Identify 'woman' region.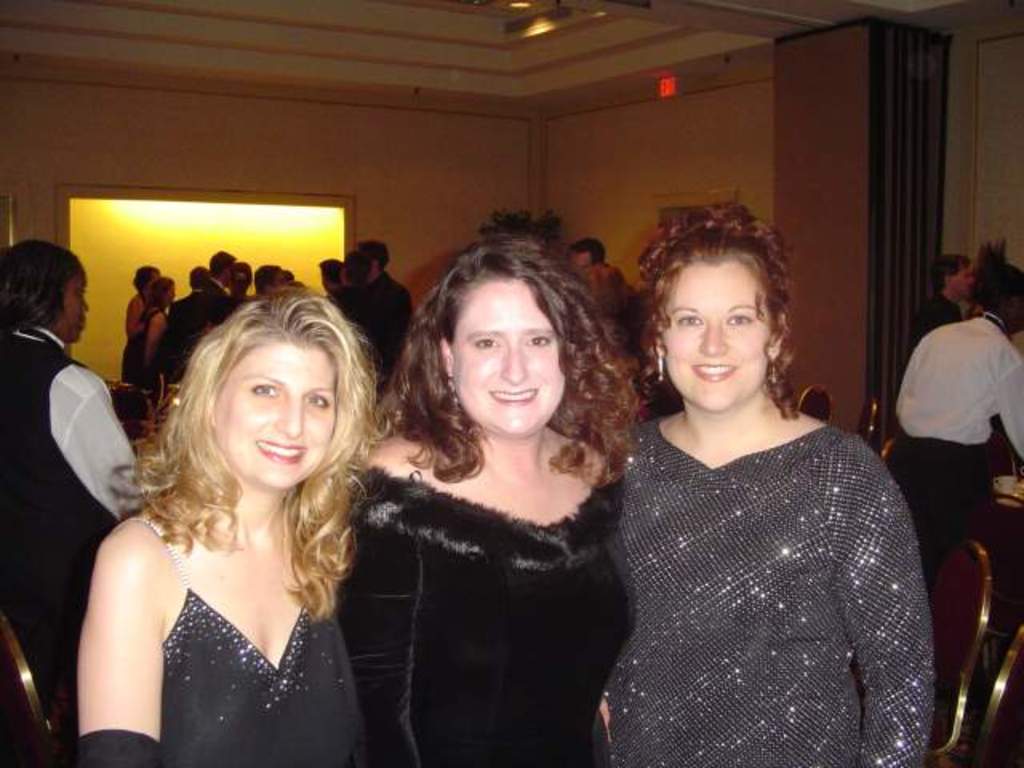
Region: 130 270 178 394.
